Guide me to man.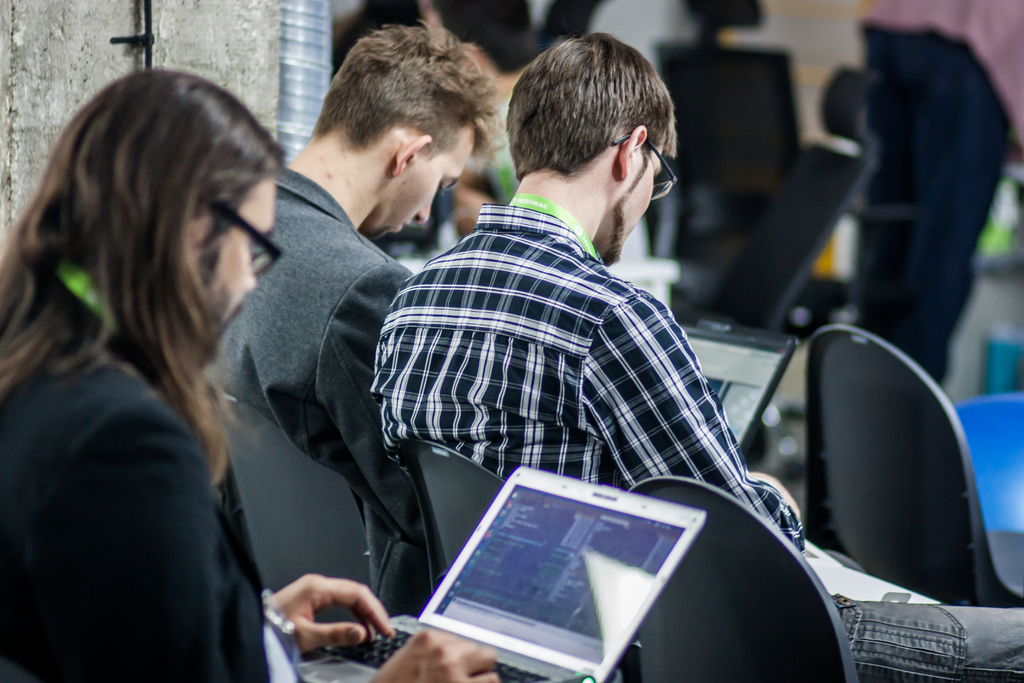
Guidance: [x1=207, y1=22, x2=516, y2=612].
